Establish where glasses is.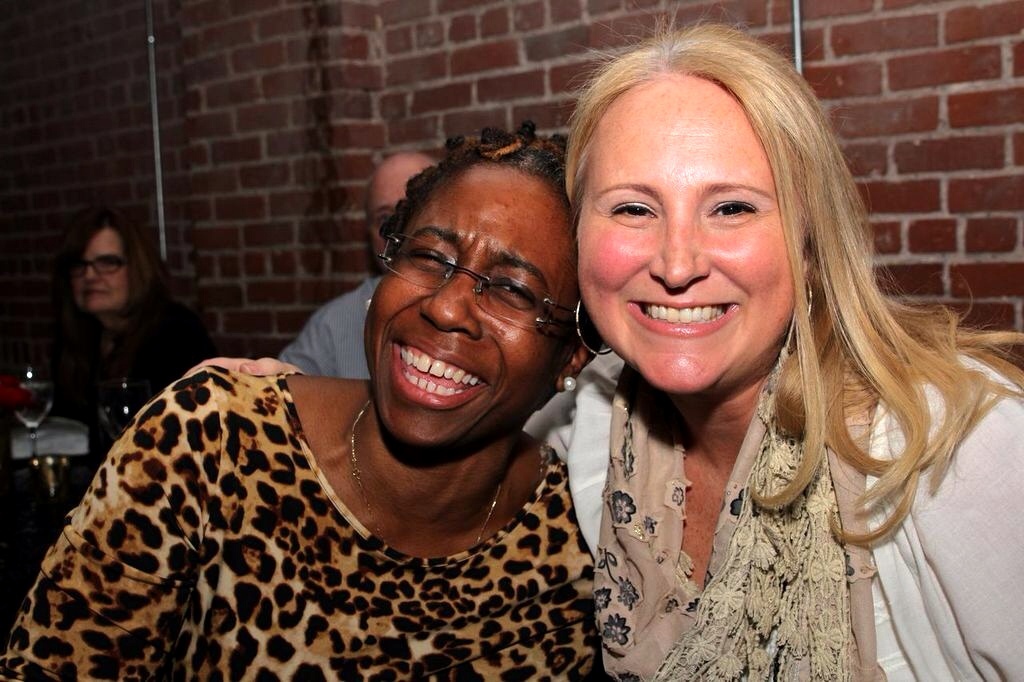
Established at bbox=(69, 252, 127, 278).
